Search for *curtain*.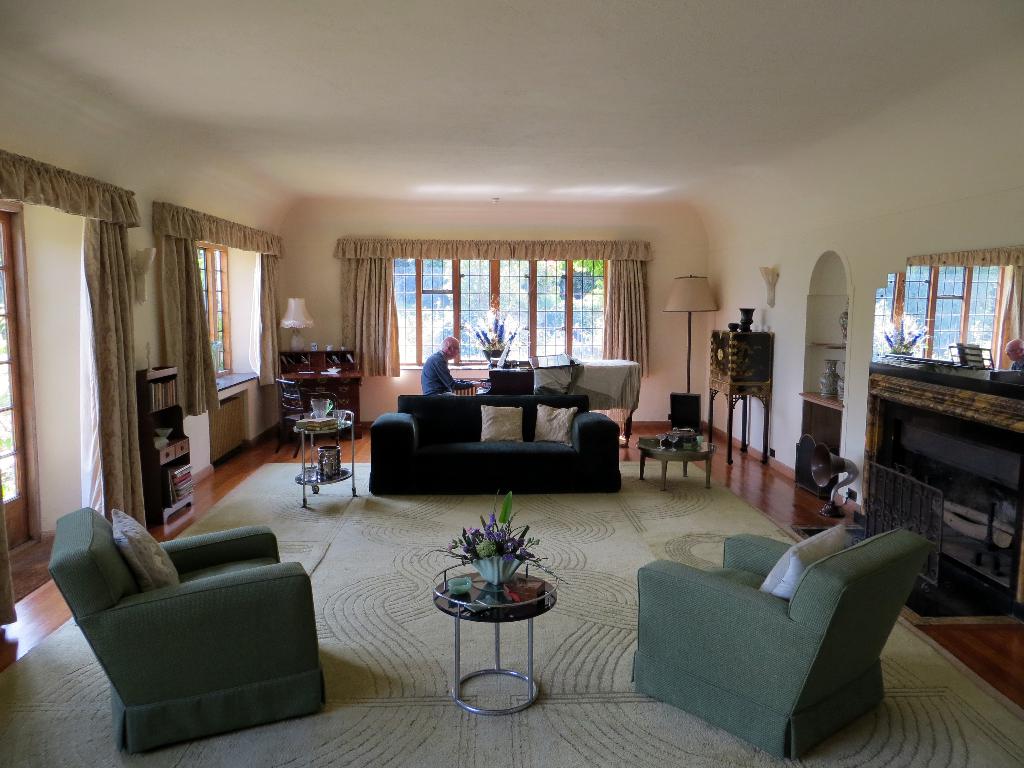
Found at box(255, 249, 281, 390).
